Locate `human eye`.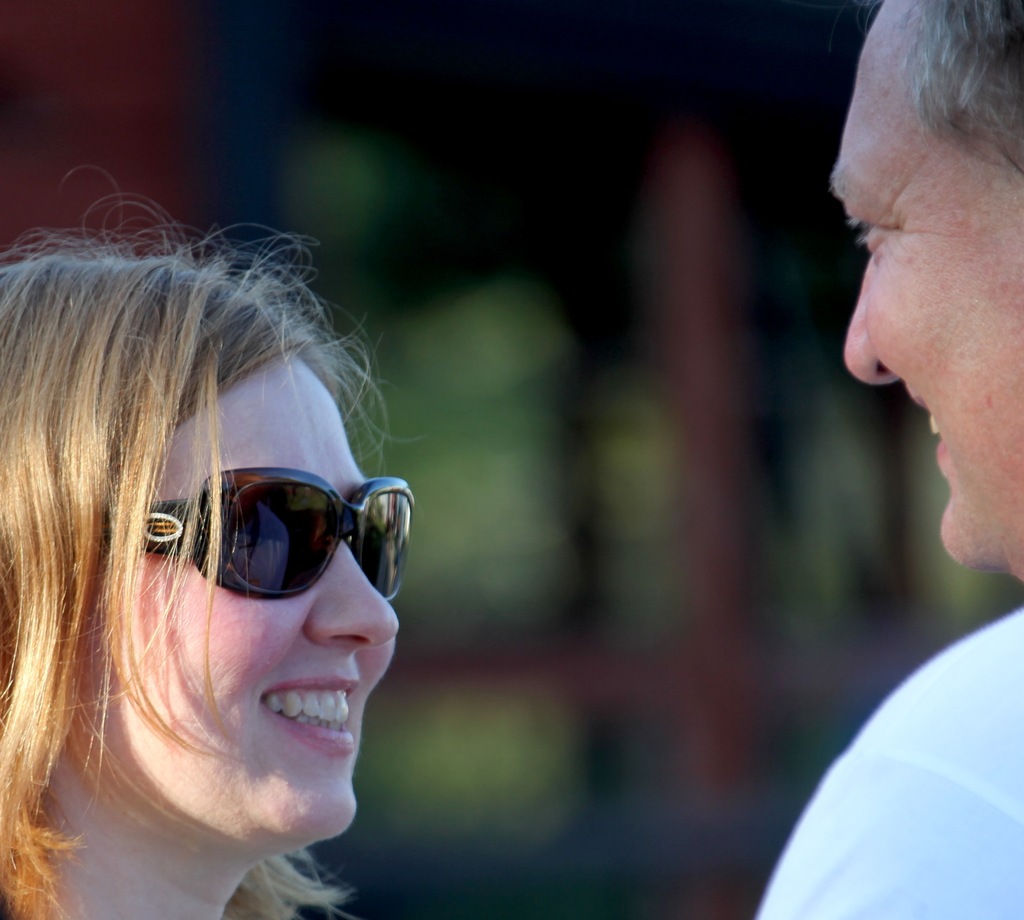
Bounding box: {"x1": 840, "y1": 204, "x2": 895, "y2": 256}.
